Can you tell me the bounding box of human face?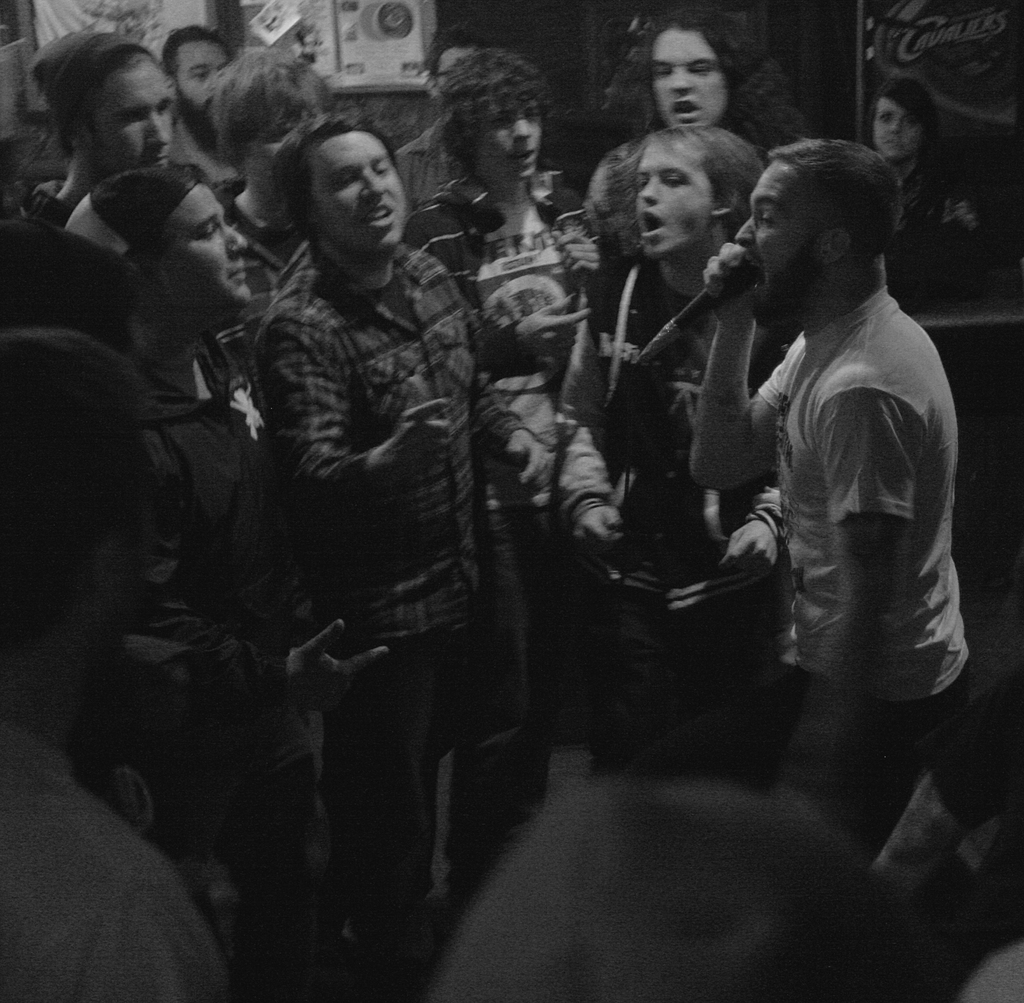
l=173, t=40, r=228, b=121.
